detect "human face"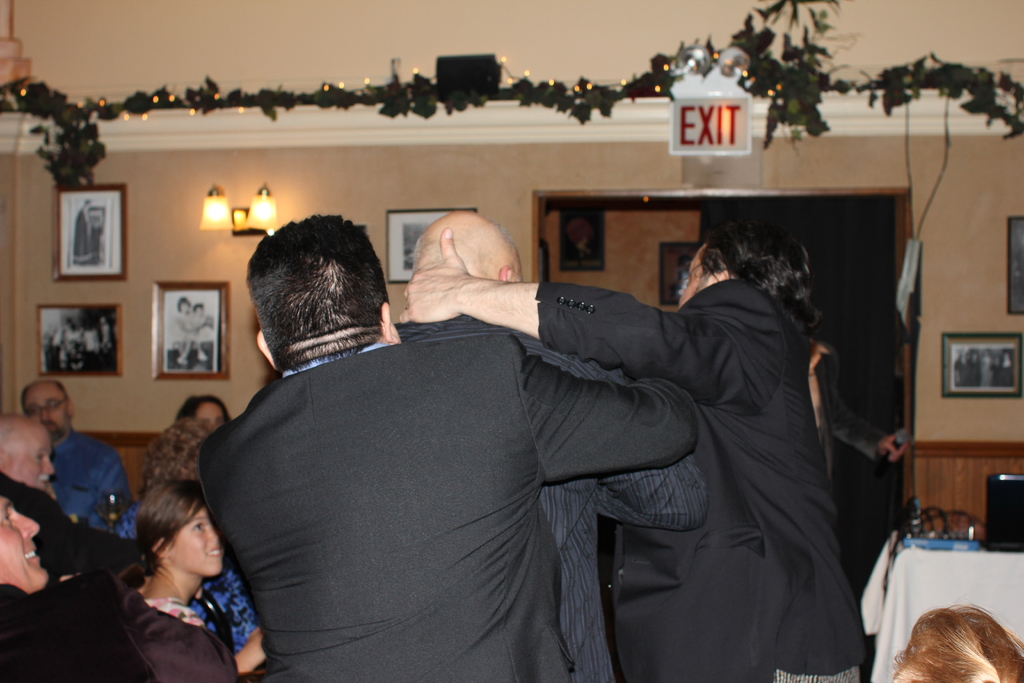
bbox(0, 498, 38, 597)
